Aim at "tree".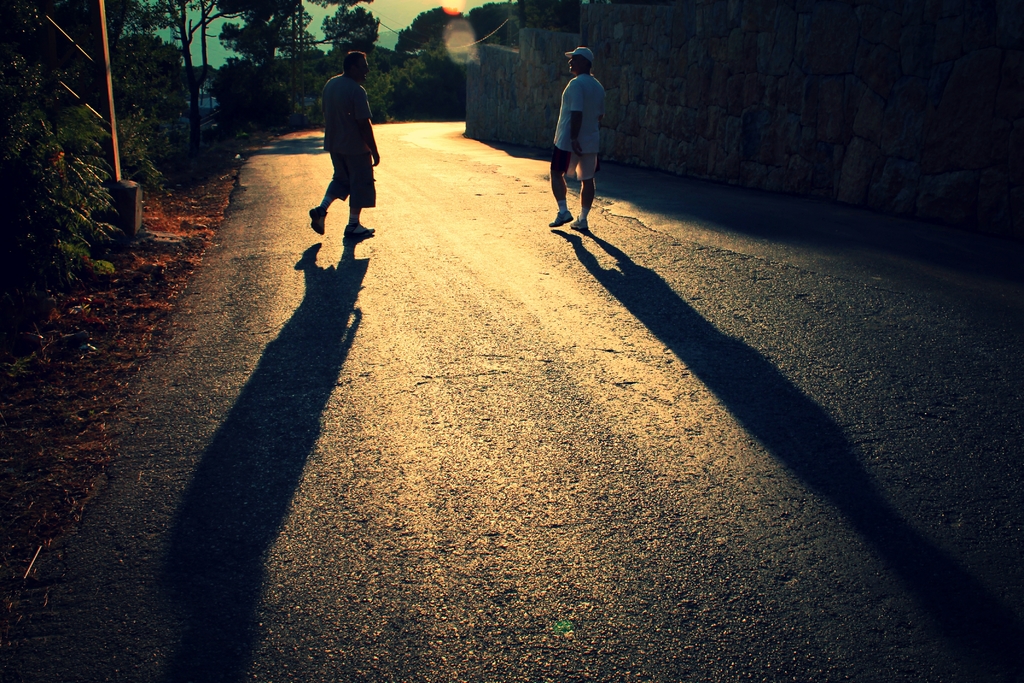
Aimed at bbox(460, 0, 575, 47).
